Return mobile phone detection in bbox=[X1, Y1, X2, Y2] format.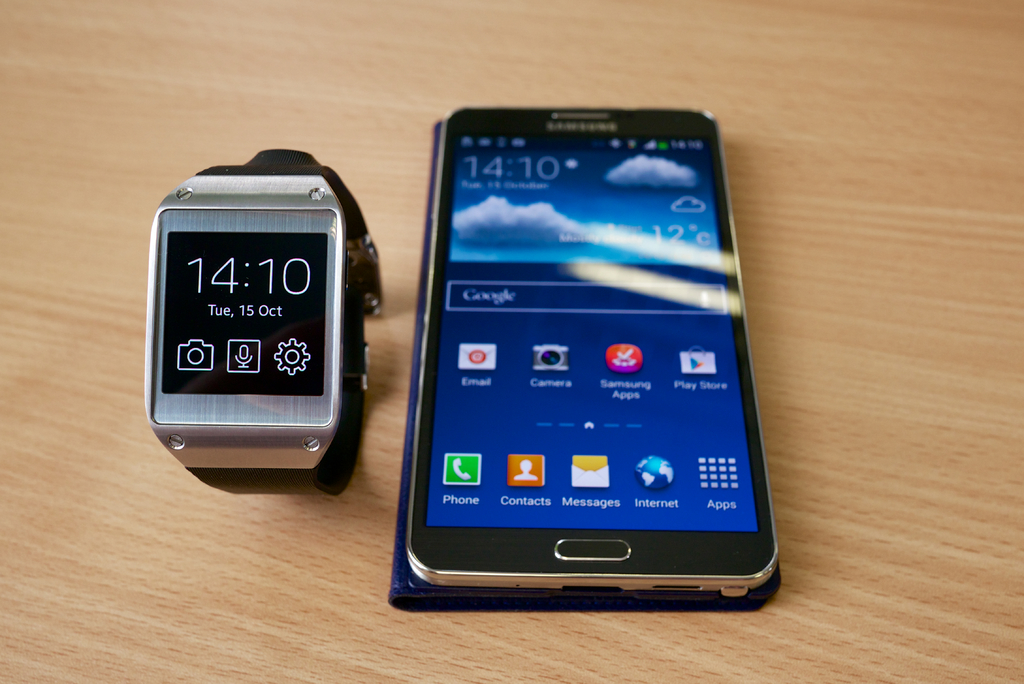
bbox=[380, 79, 783, 621].
